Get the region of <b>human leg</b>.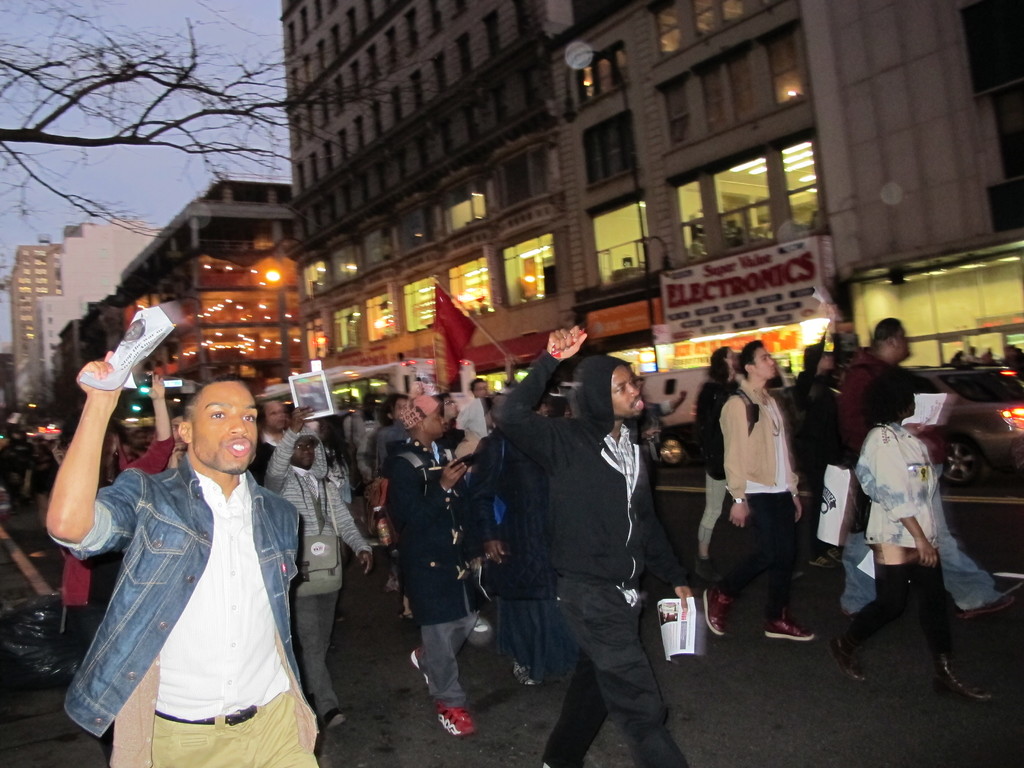
(left=250, top=688, right=317, bottom=767).
